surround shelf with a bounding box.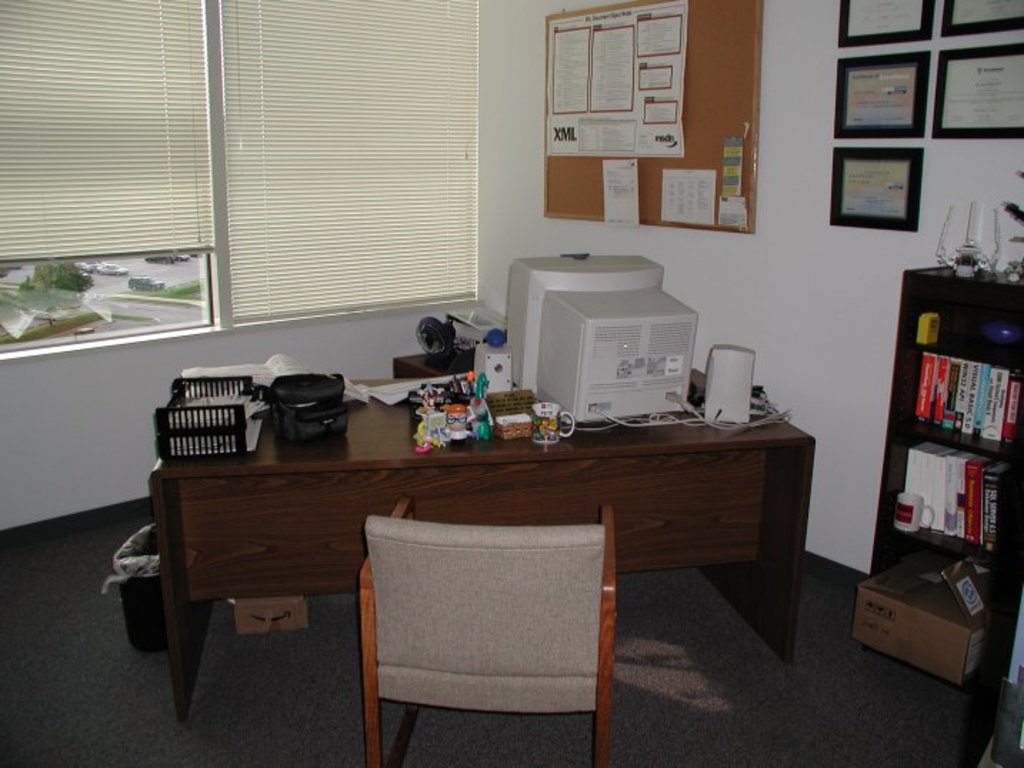
(left=870, top=260, right=1023, bottom=668).
